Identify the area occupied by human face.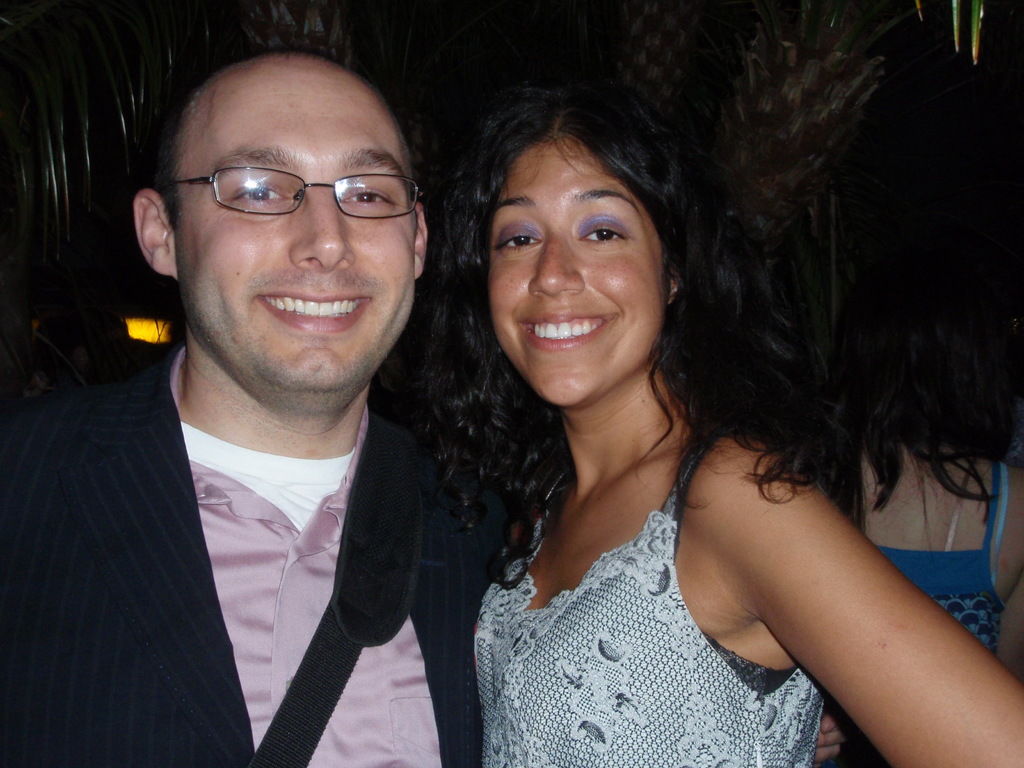
Area: 164/43/425/397.
